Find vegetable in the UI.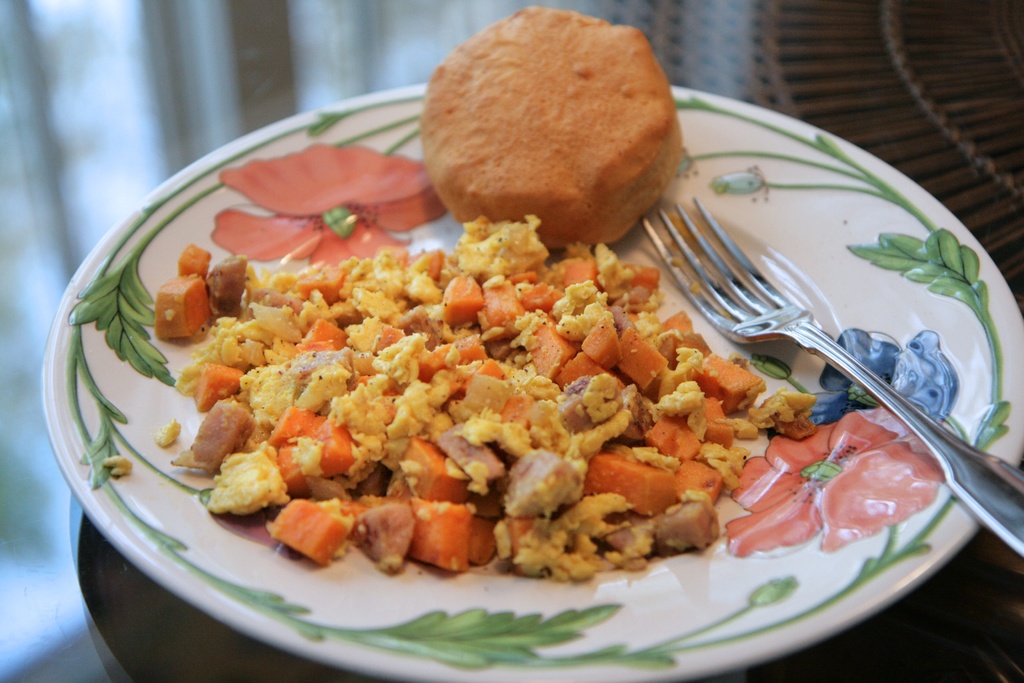
UI element at {"left": 156, "top": 277, "right": 212, "bottom": 343}.
